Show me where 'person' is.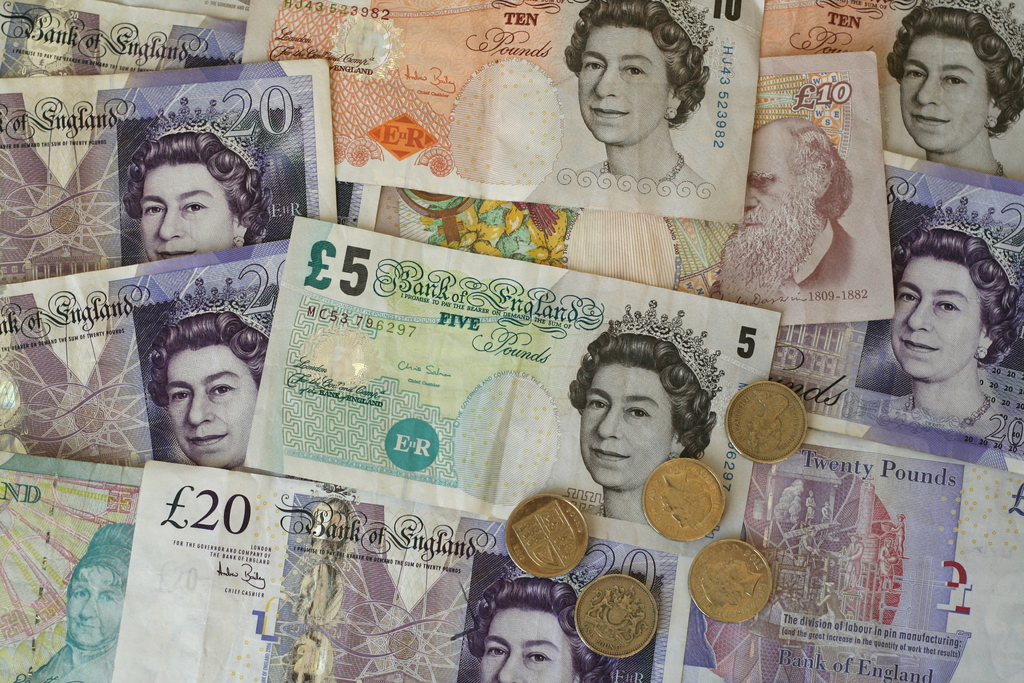
'person' is at bbox=(706, 115, 861, 304).
